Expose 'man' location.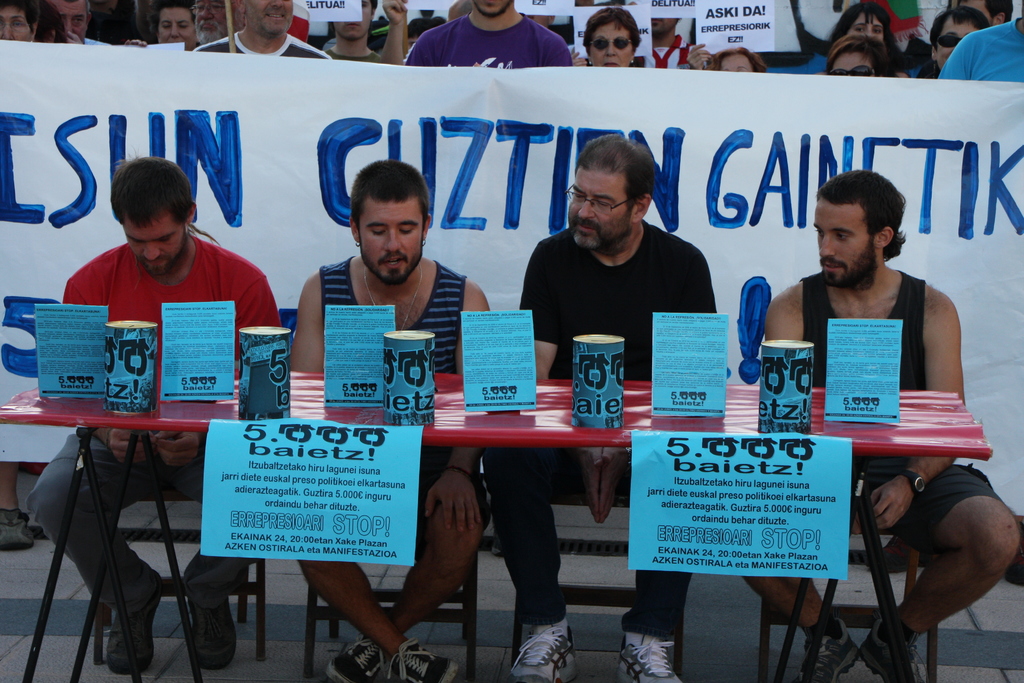
Exposed at [left=744, top=167, right=1023, bottom=682].
